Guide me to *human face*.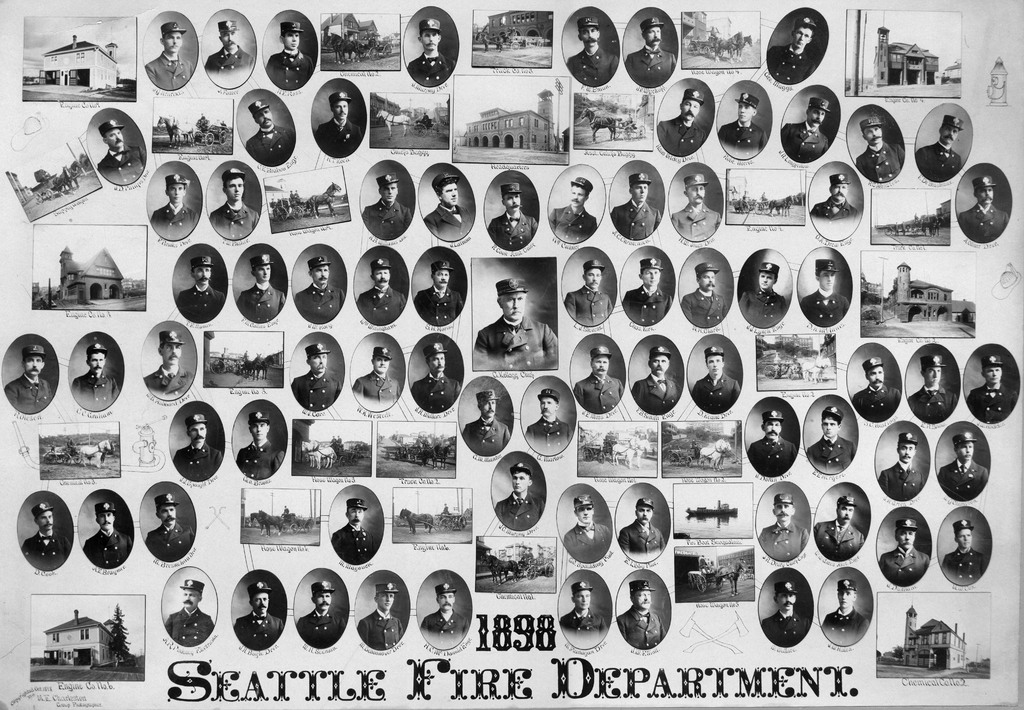
Guidance: <region>347, 507, 365, 524</region>.
